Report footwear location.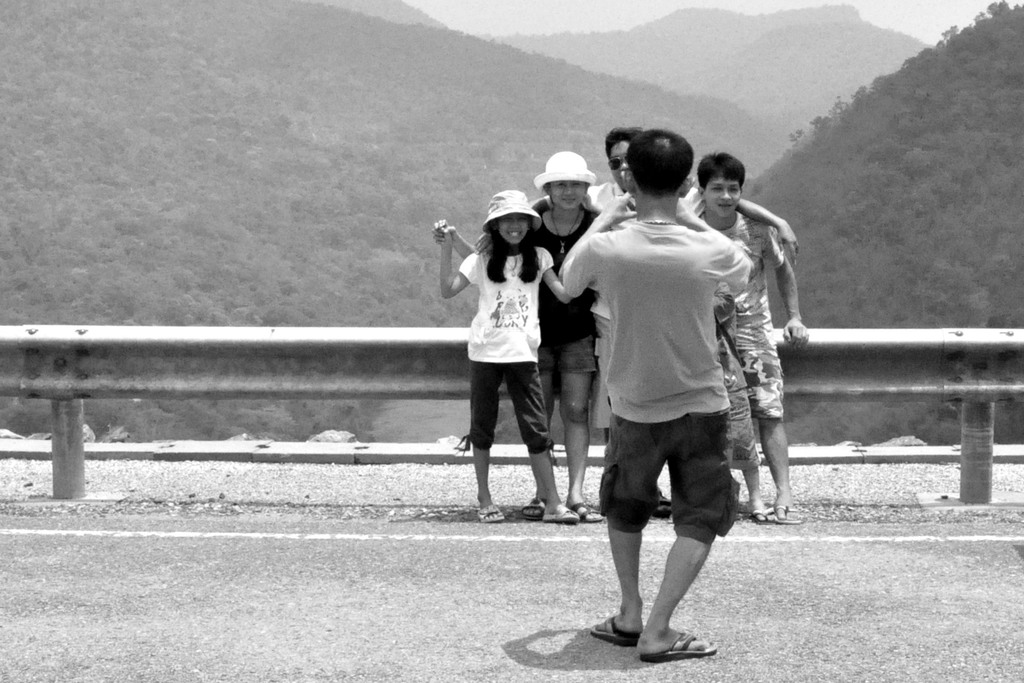
Report: pyautogui.locateOnScreen(656, 491, 676, 522).
